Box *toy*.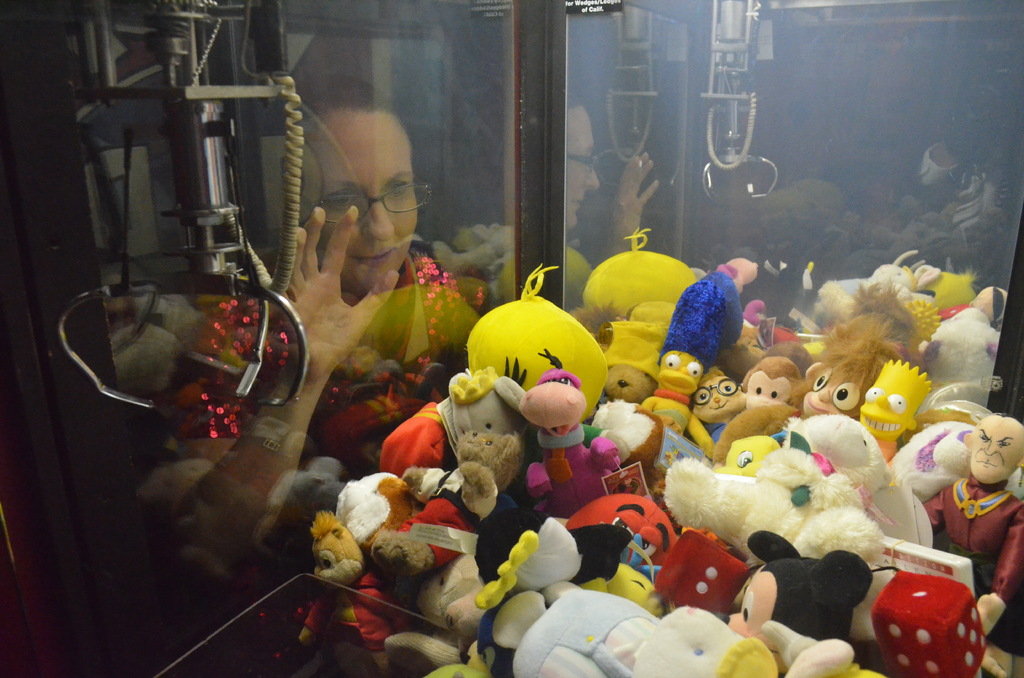
bbox(710, 432, 785, 478).
